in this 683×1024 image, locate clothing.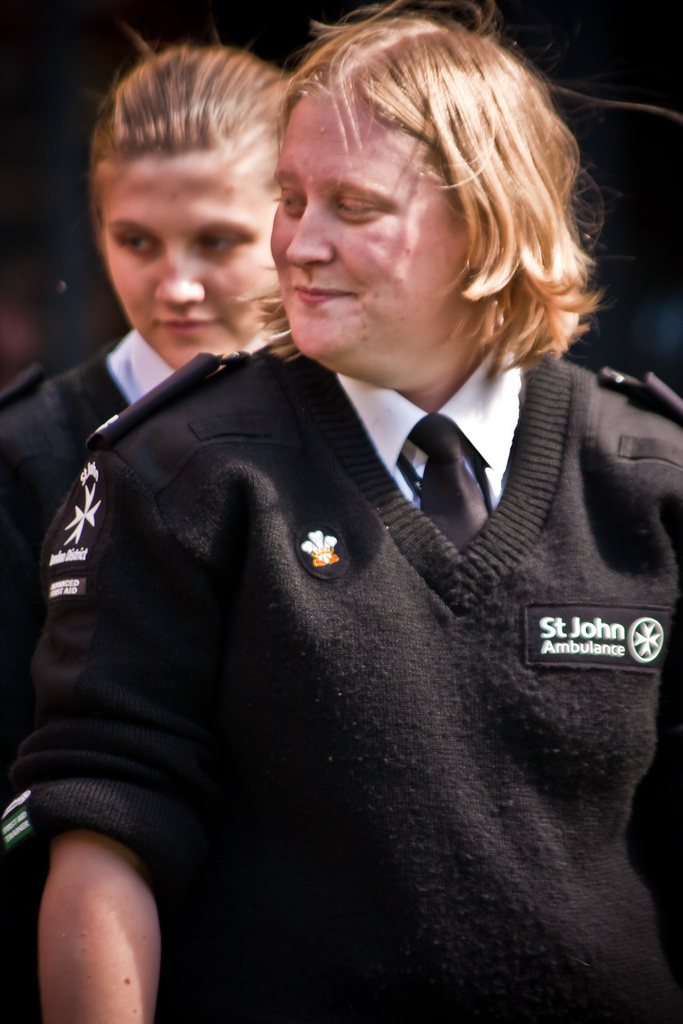
Bounding box: locate(51, 249, 661, 1011).
